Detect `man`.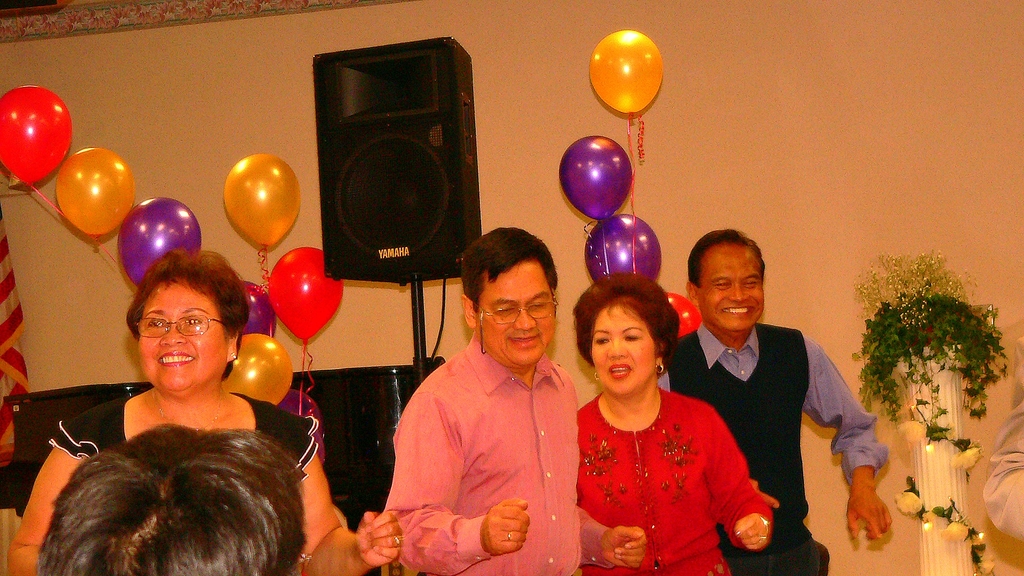
Detected at [36, 424, 311, 575].
